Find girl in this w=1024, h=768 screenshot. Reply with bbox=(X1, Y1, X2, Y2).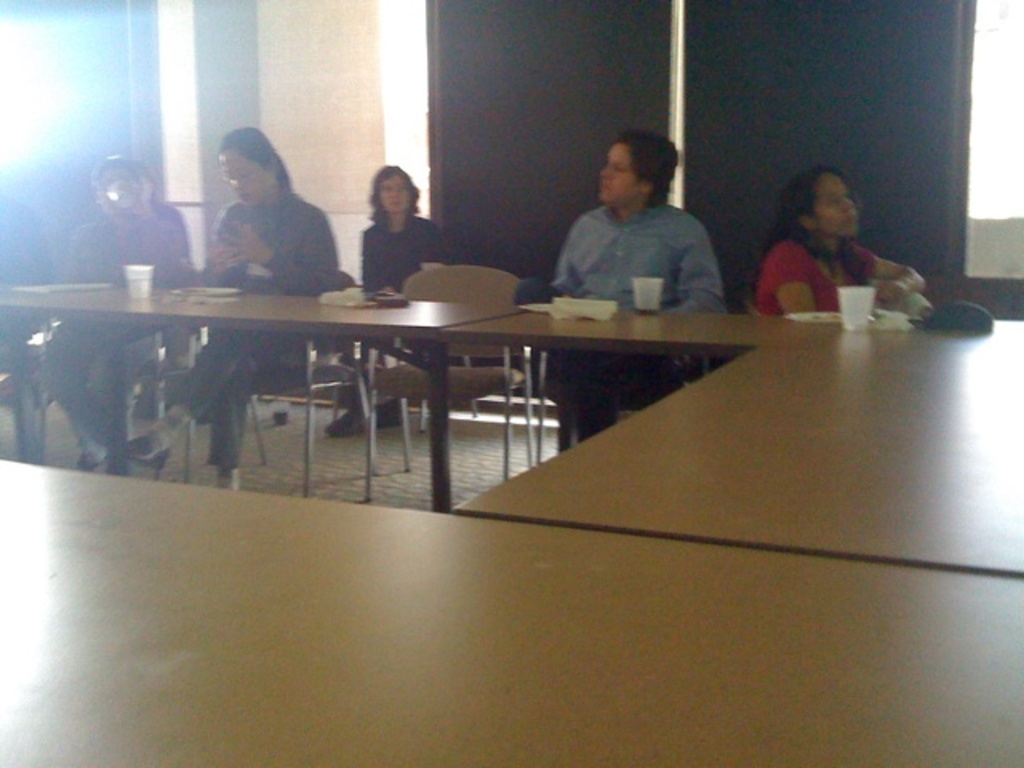
bbox=(45, 154, 189, 456).
